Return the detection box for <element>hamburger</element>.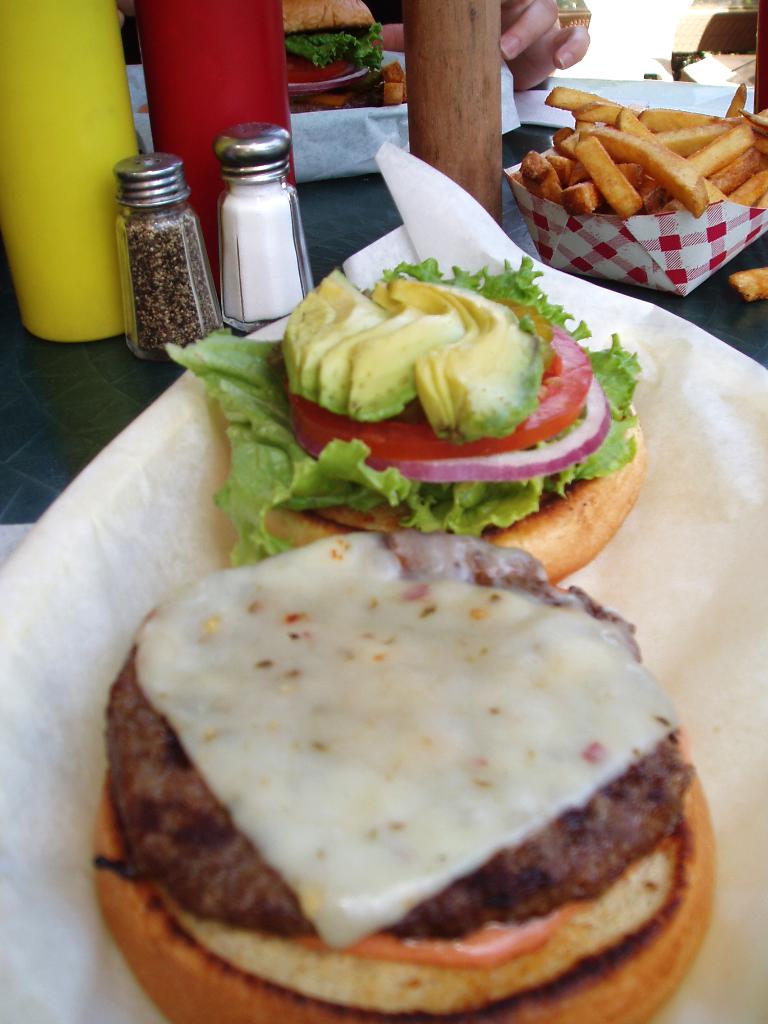
rect(90, 256, 719, 1023).
